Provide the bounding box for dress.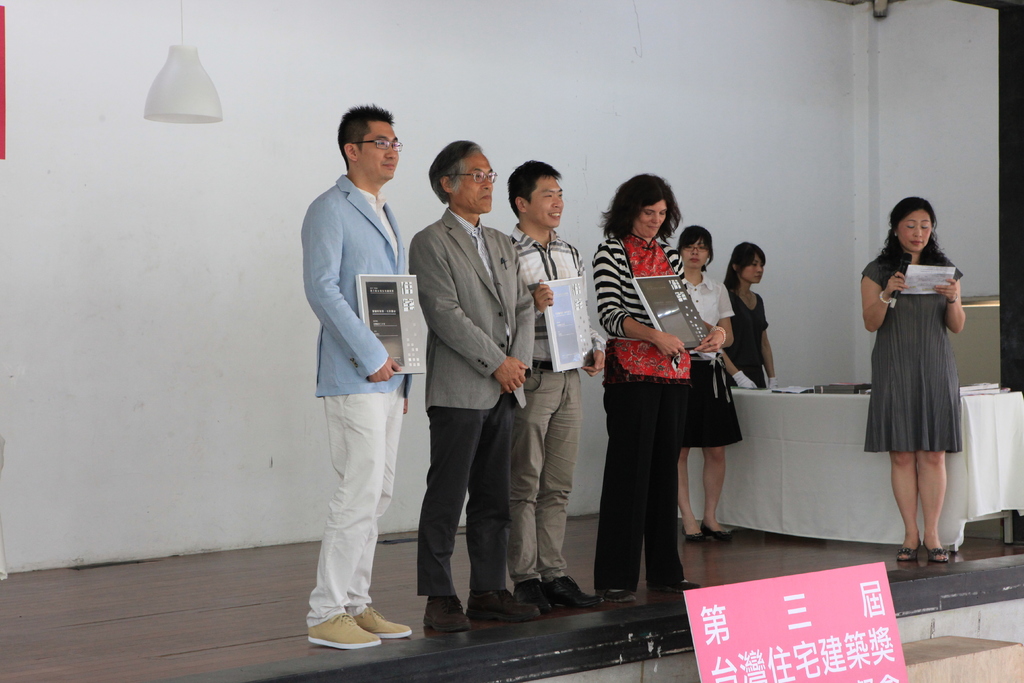
box=[866, 247, 967, 462].
